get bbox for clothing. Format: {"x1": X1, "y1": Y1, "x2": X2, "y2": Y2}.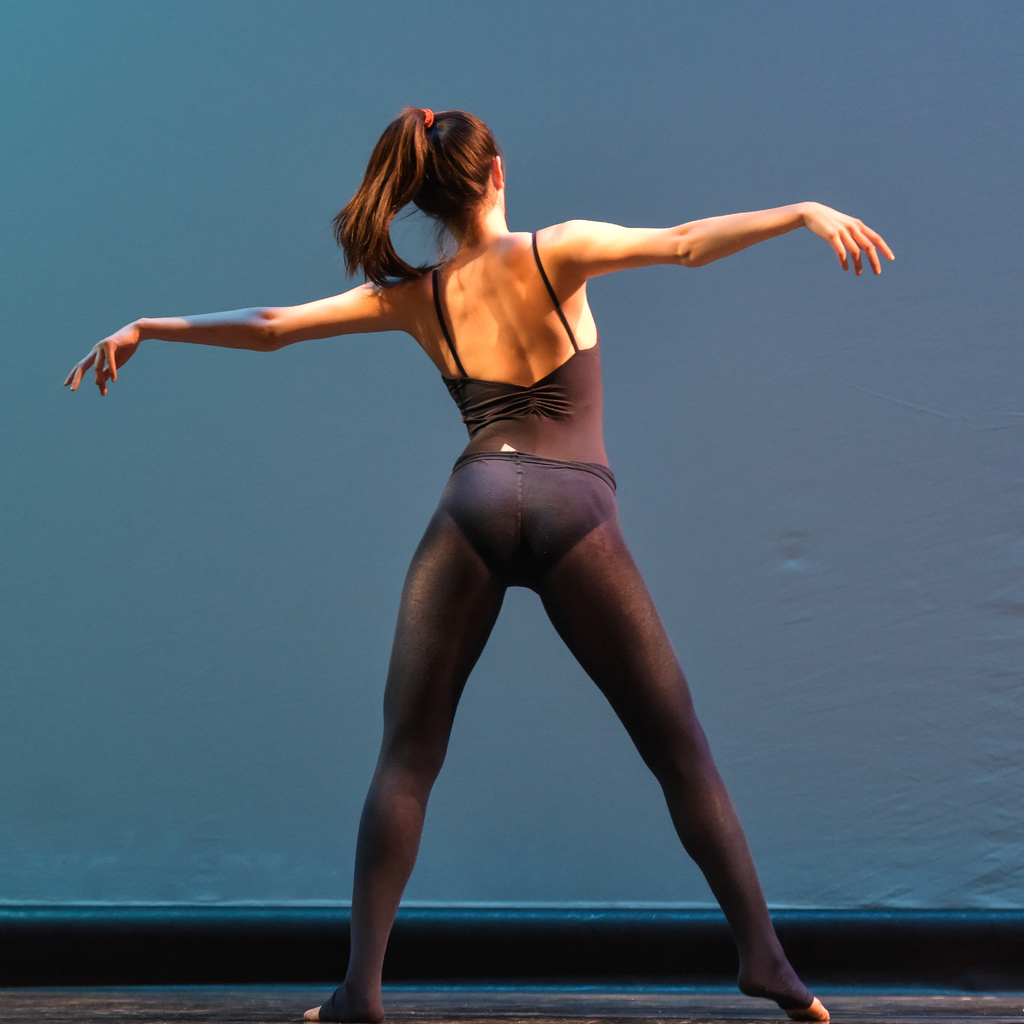
{"x1": 438, "y1": 445, "x2": 617, "y2": 587}.
